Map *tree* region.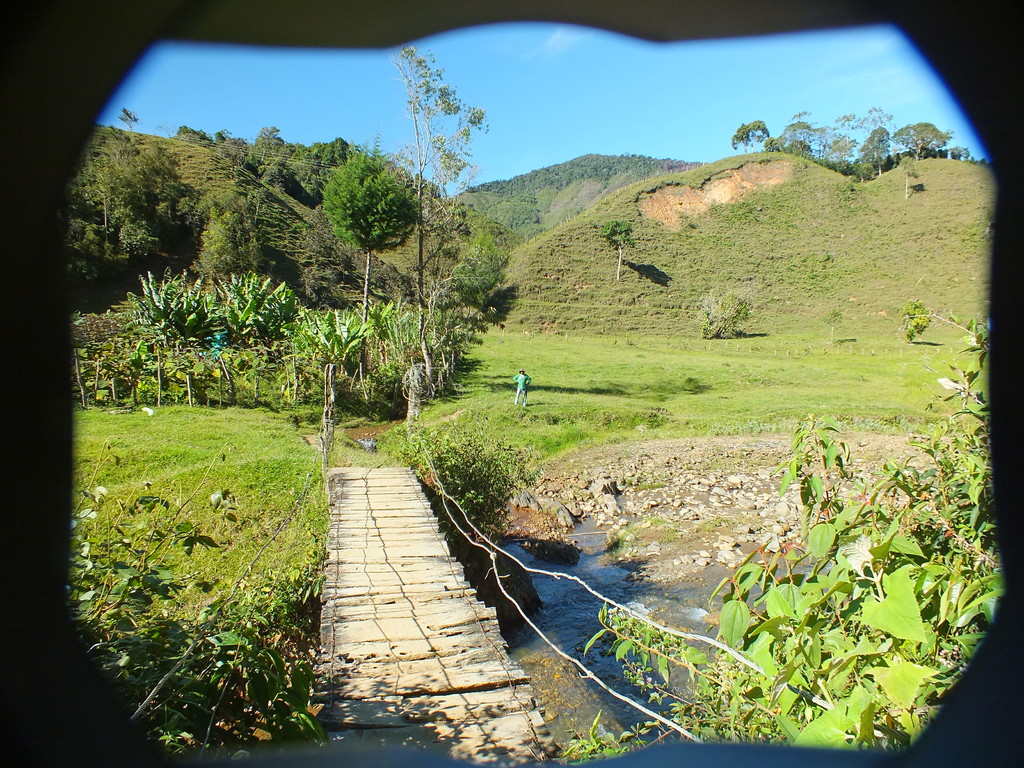
Mapped to [601,217,637,281].
